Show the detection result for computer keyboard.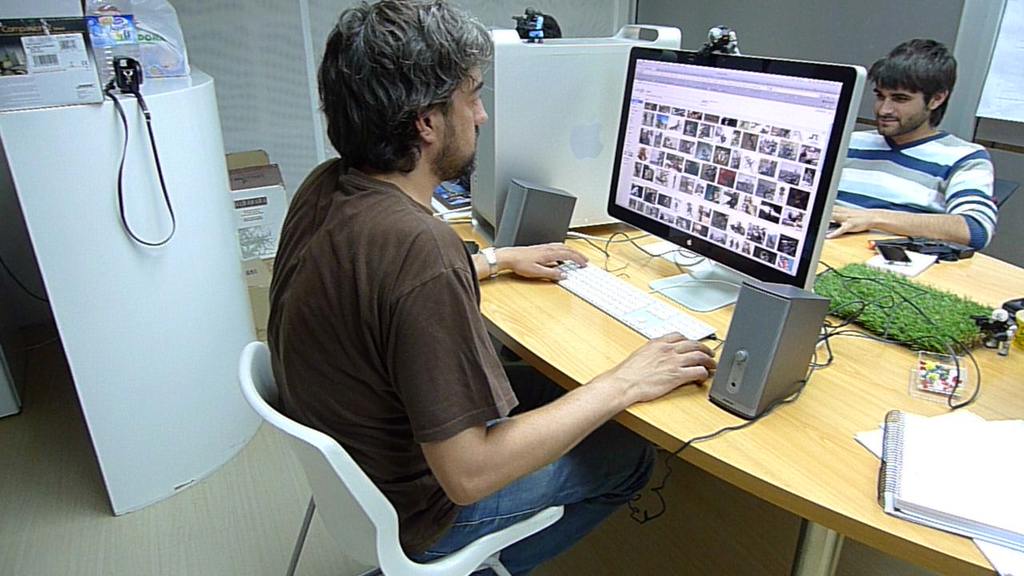
(left=550, top=261, right=718, bottom=340).
